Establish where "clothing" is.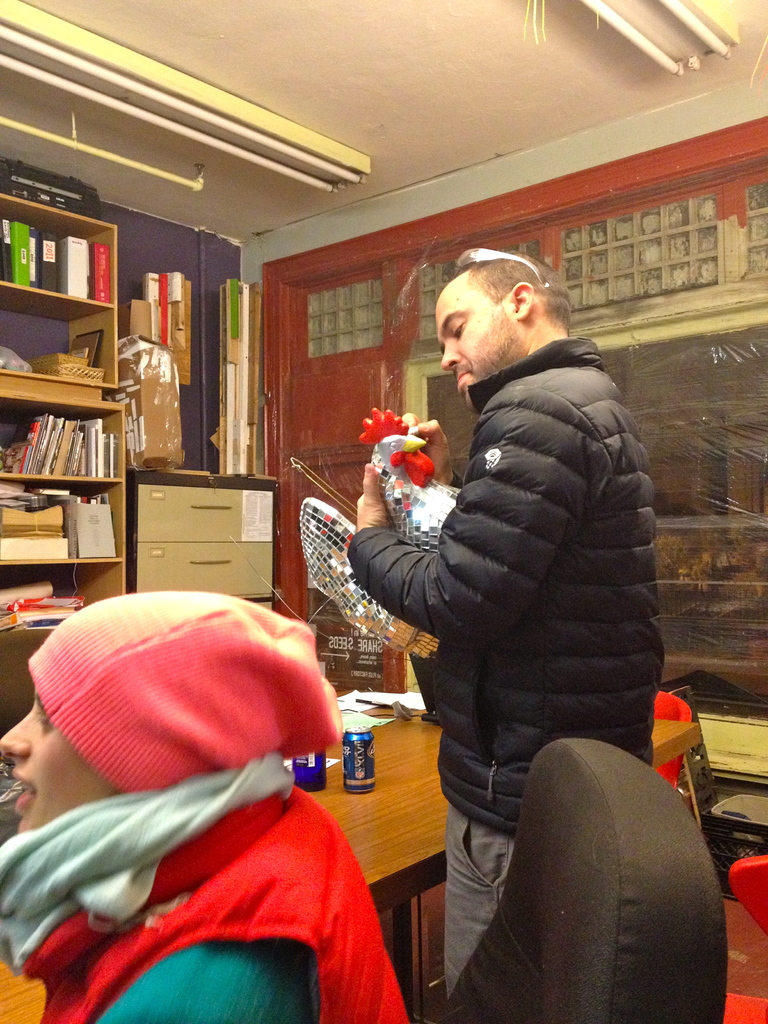
Established at (x1=0, y1=760, x2=419, y2=1023).
